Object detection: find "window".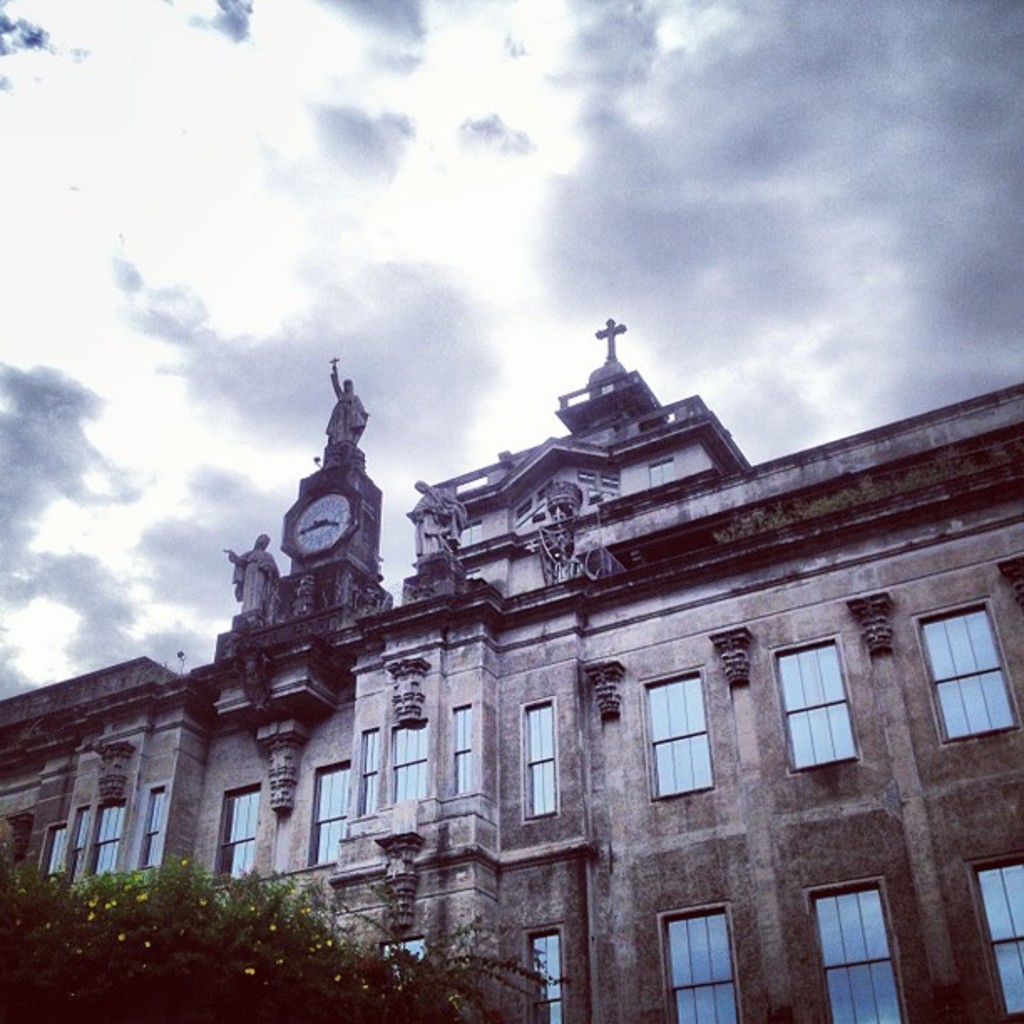
box(776, 643, 858, 773).
